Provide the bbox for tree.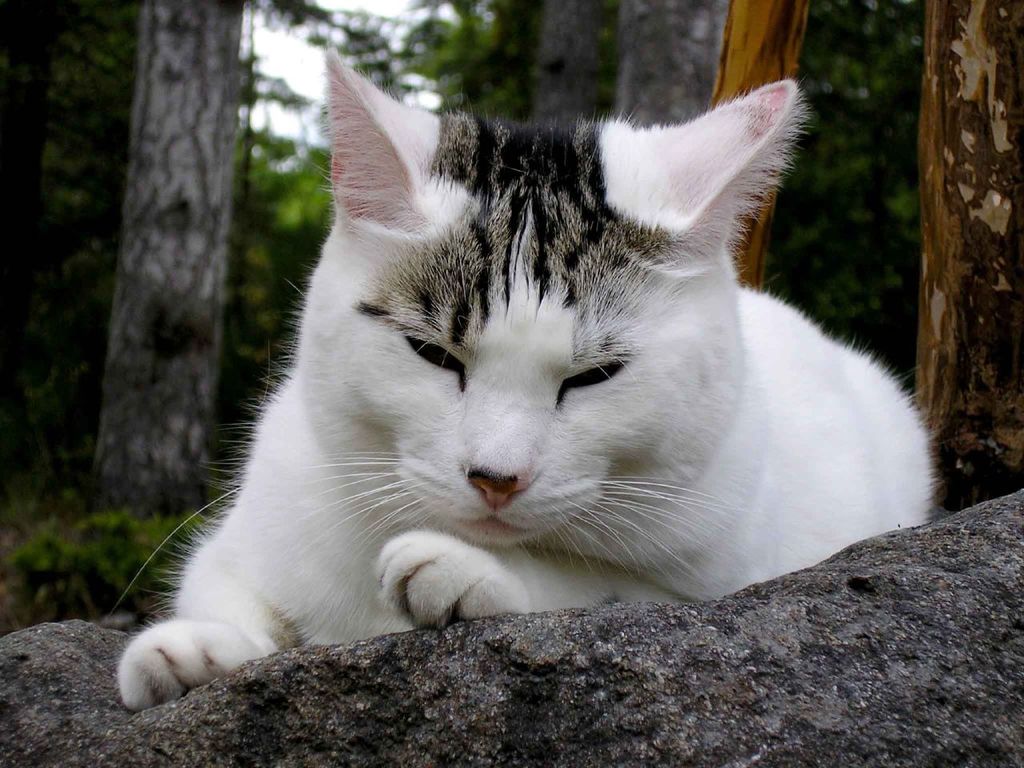
(left=918, top=0, right=1023, bottom=506).
